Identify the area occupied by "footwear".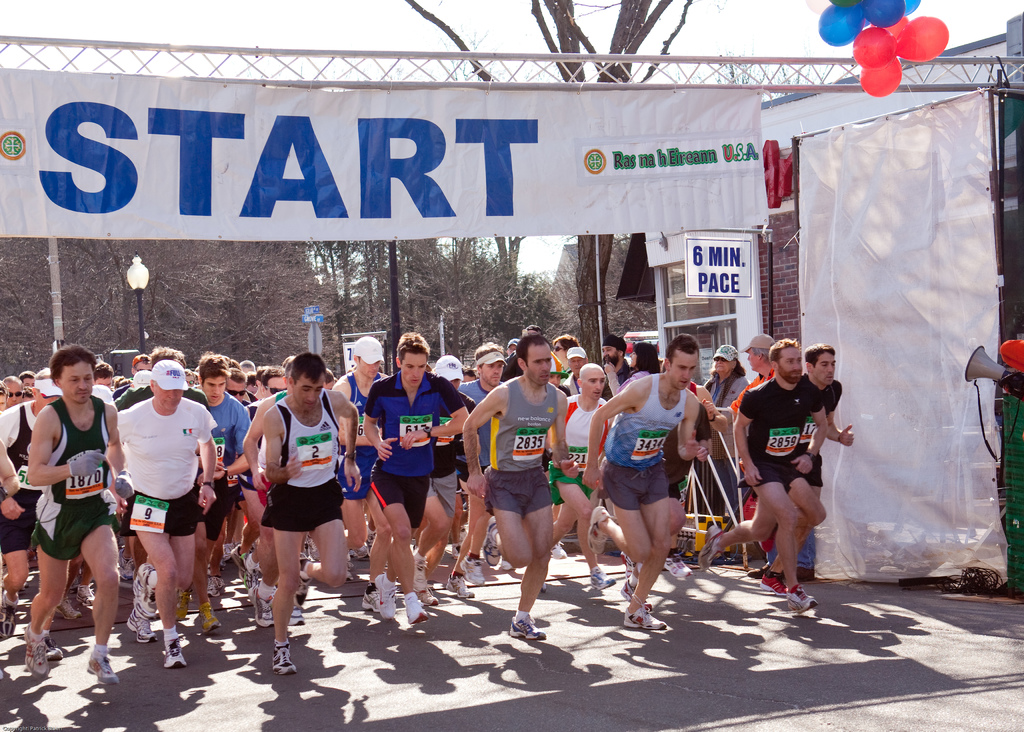
Area: (left=289, top=606, right=306, bottom=626).
